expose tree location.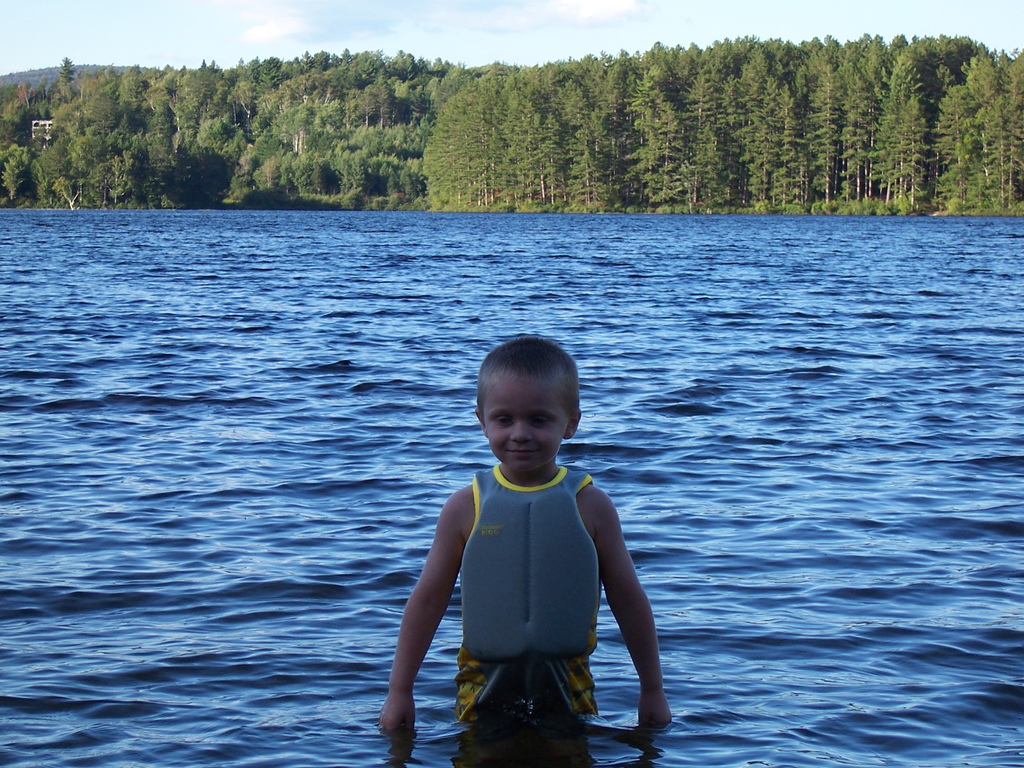
Exposed at 235/53/264/152.
